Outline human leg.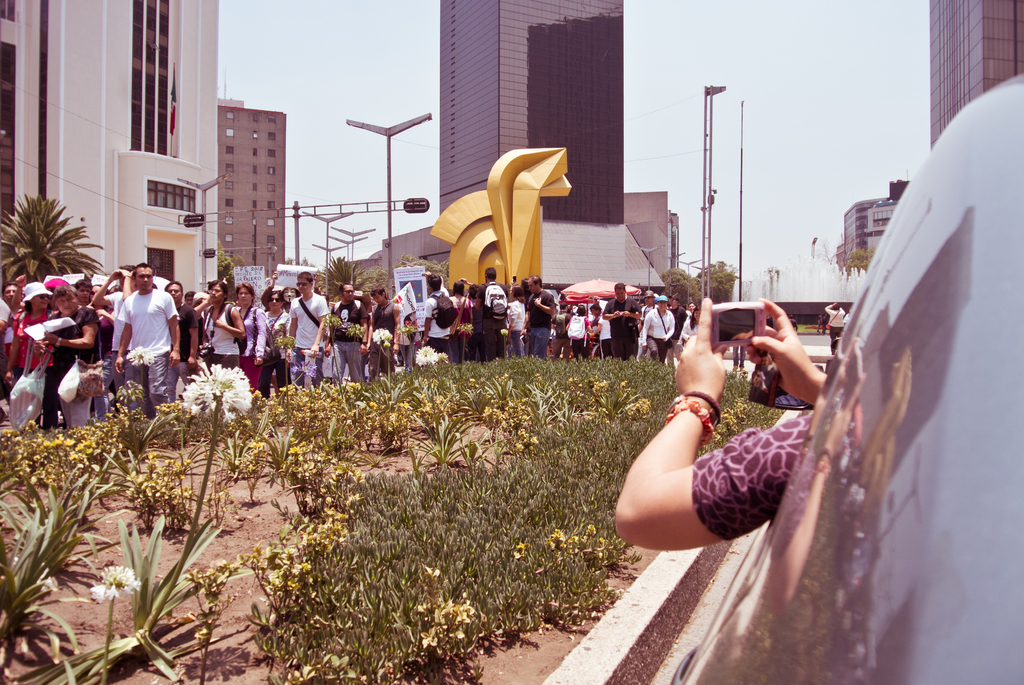
Outline: box(379, 338, 394, 375).
